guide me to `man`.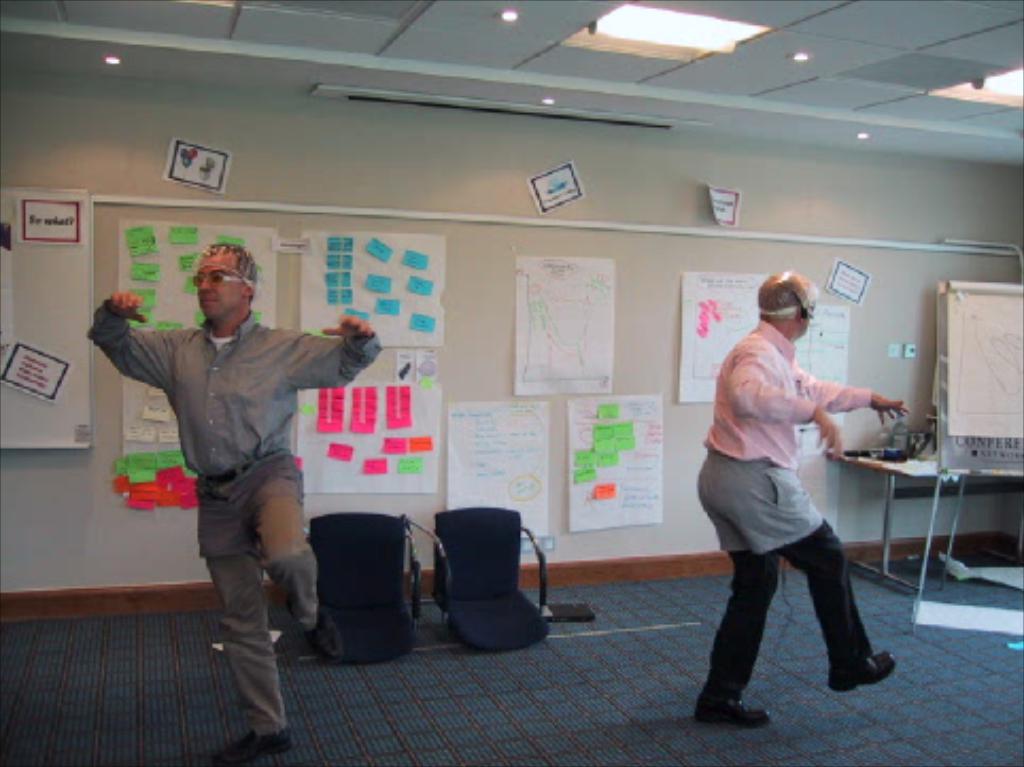
Guidance: <region>85, 242, 387, 765</region>.
